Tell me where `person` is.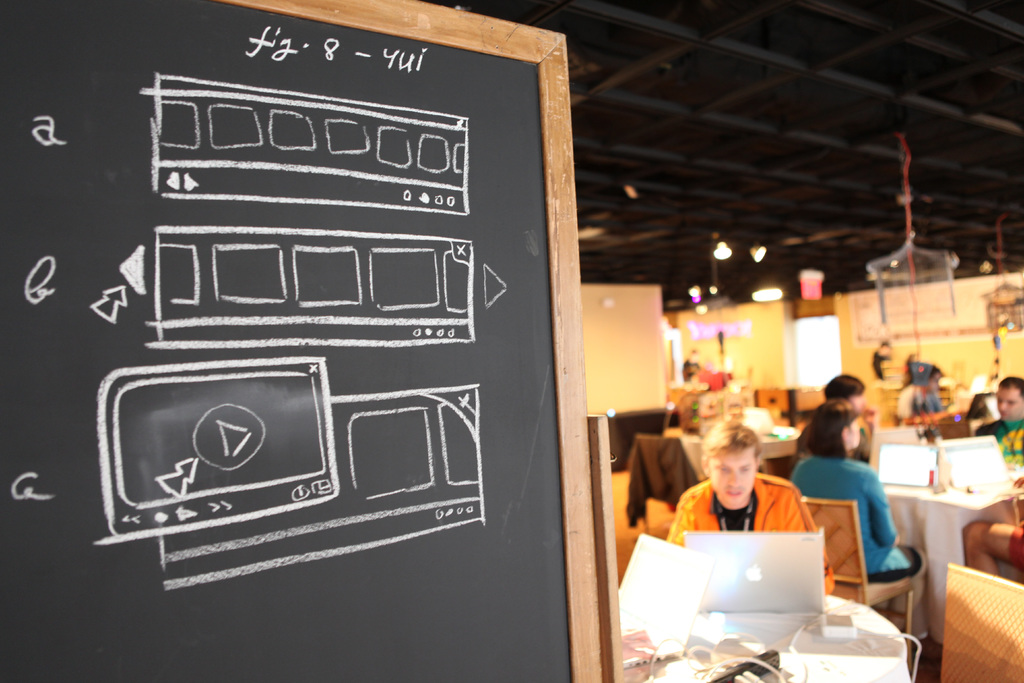
`person` is at bbox=[668, 416, 842, 615].
